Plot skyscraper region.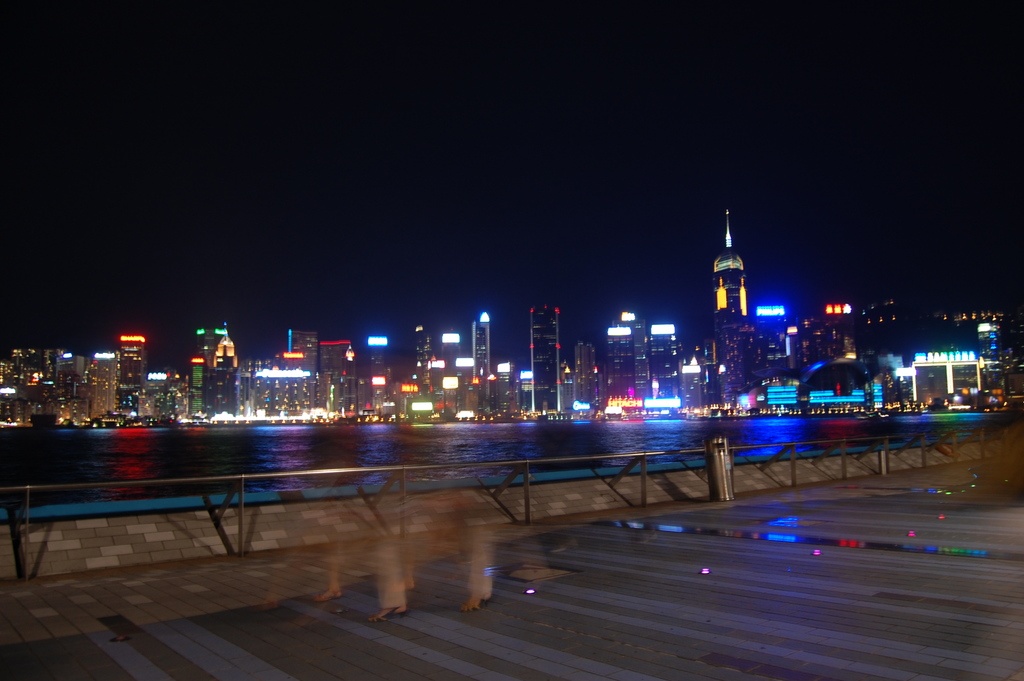
Plotted at [93,349,118,425].
